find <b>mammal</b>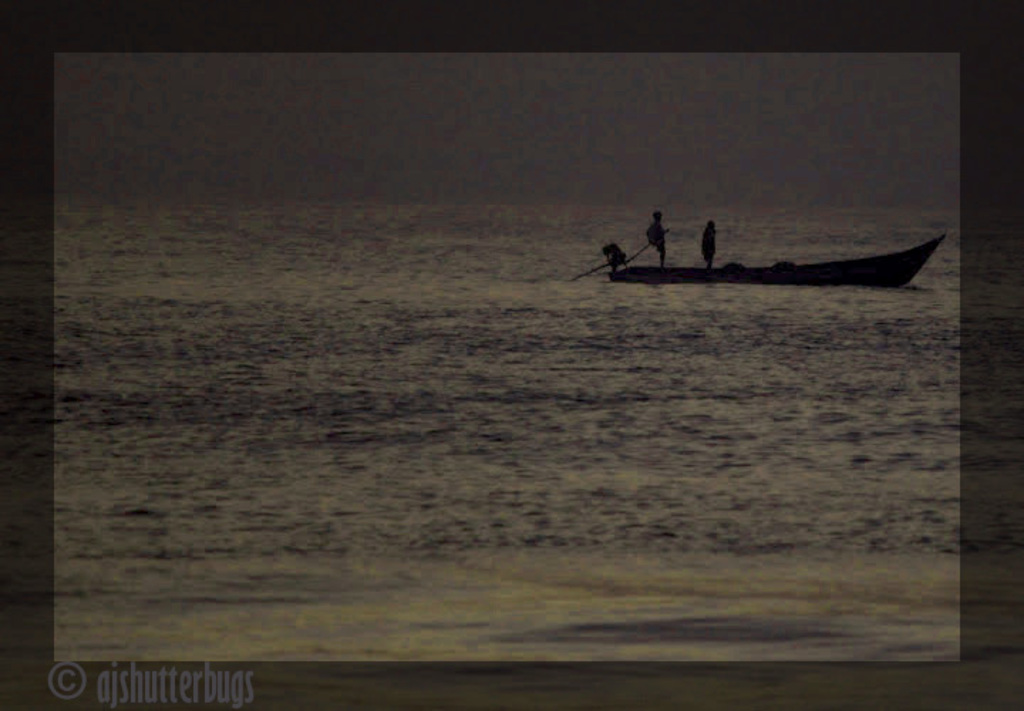
[x1=647, y1=213, x2=671, y2=267]
